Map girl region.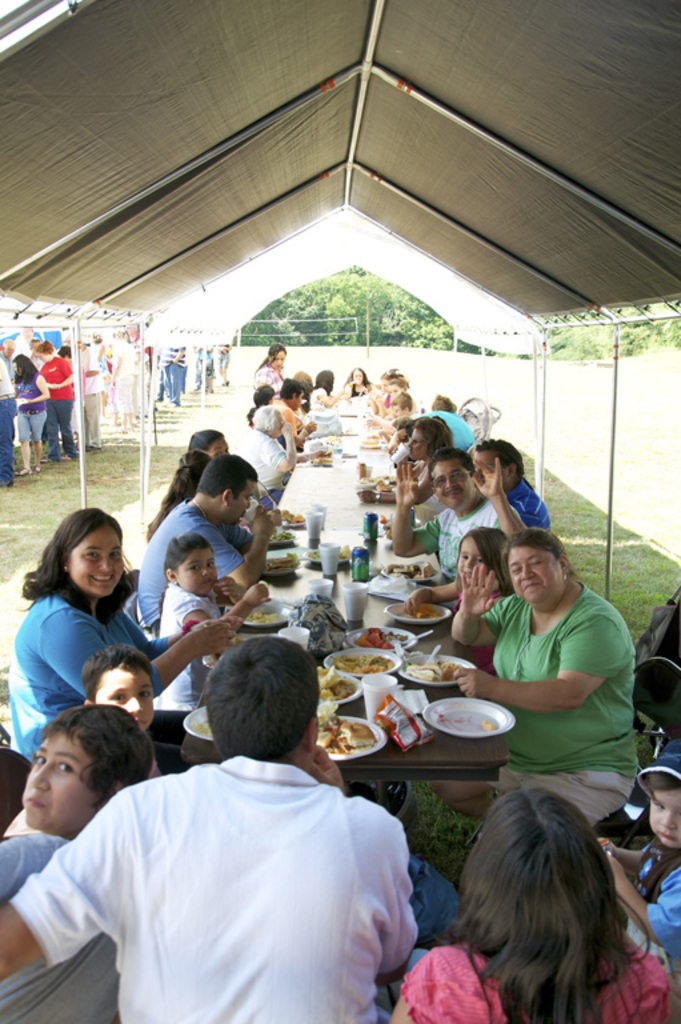
Mapped to 160,535,268,703.
